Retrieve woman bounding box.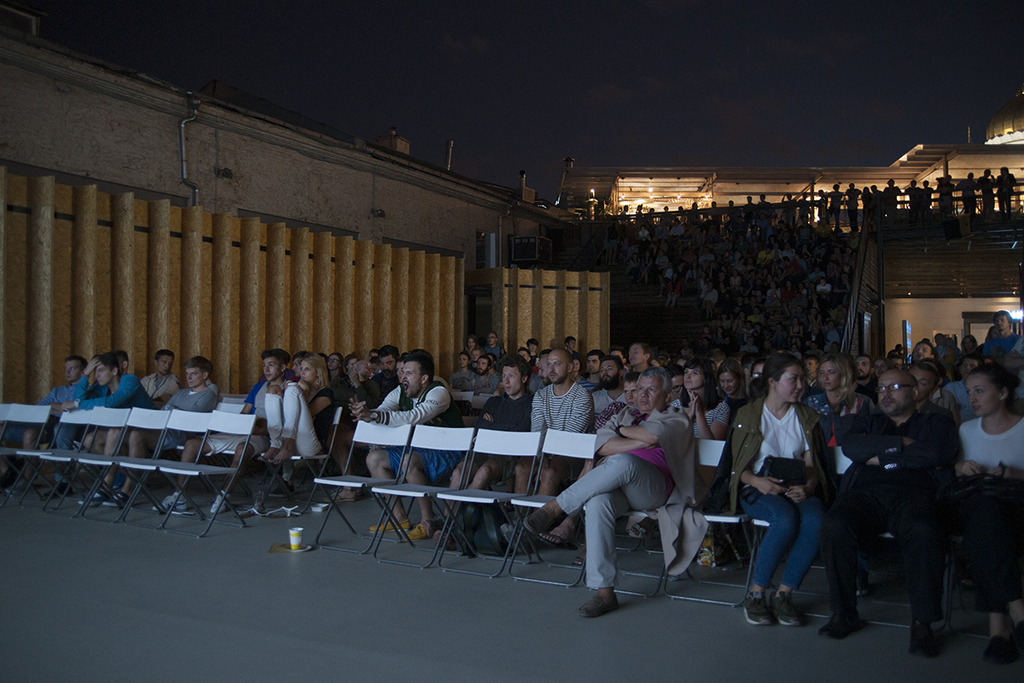
Bounding box: (x1=750, y1=322, x2=763, y2=352).
